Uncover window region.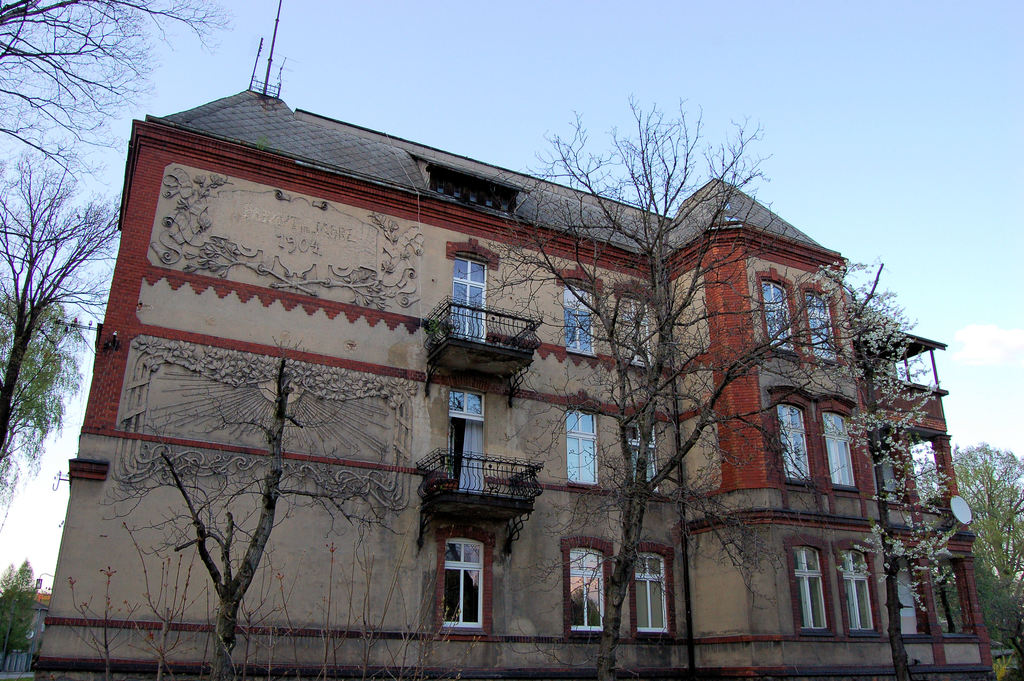
Uncovered: x1=787, y1=536, x2=834, y2=636.
